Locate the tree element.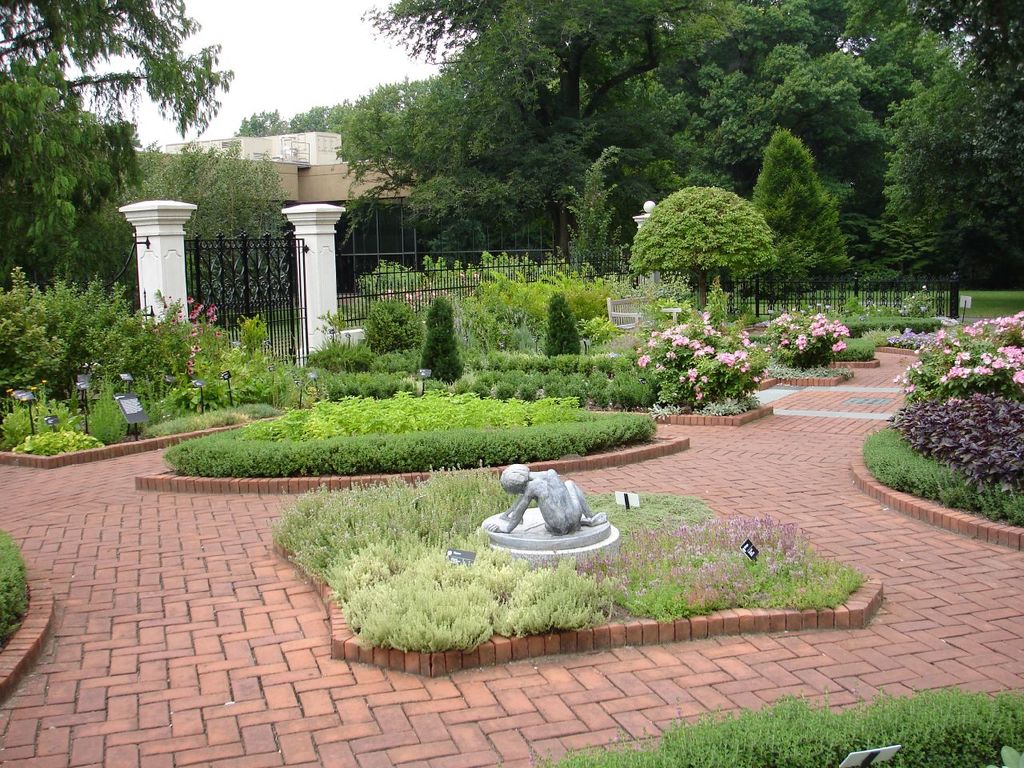
Element bbox: (x1=926, y1=0, x2=1022, y2=255).
